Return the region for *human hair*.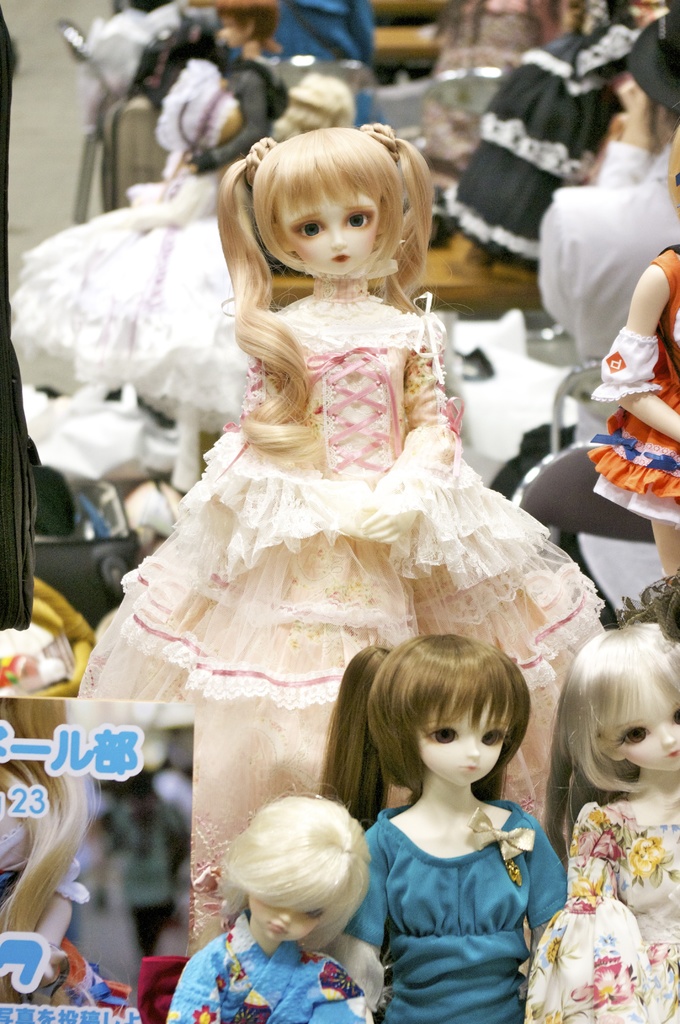
BBox(0, 698, 96, 947).
